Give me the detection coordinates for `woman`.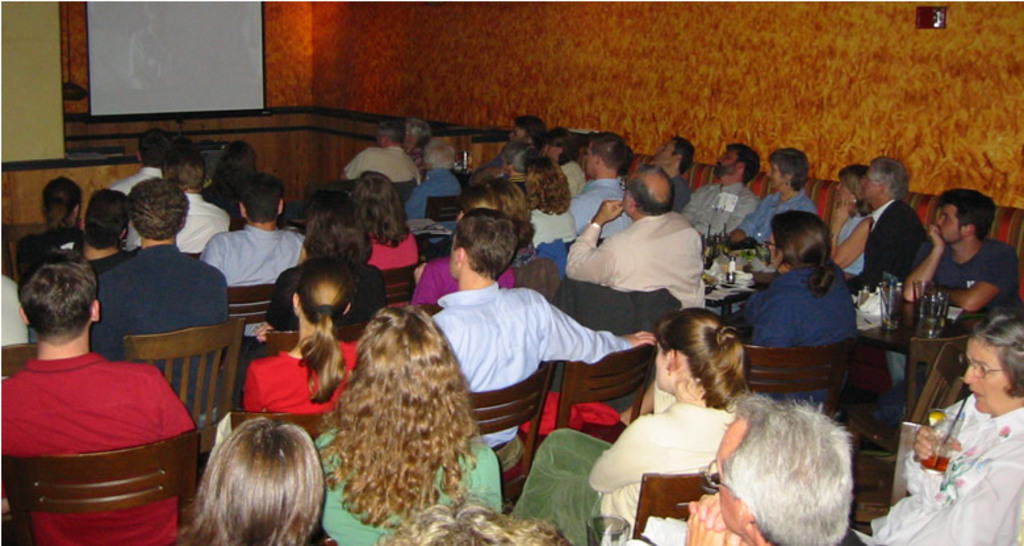
x1=260, y1=195, x2=390, y2=332.
